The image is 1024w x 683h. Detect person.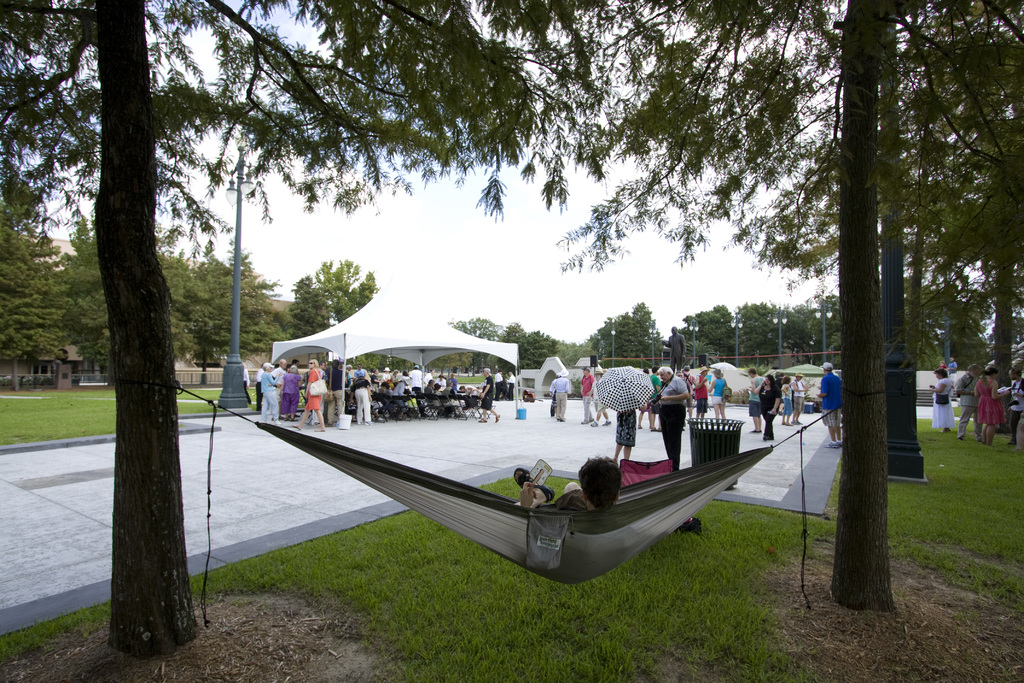
Detection: bbox=(548, 370, 559, 384).
